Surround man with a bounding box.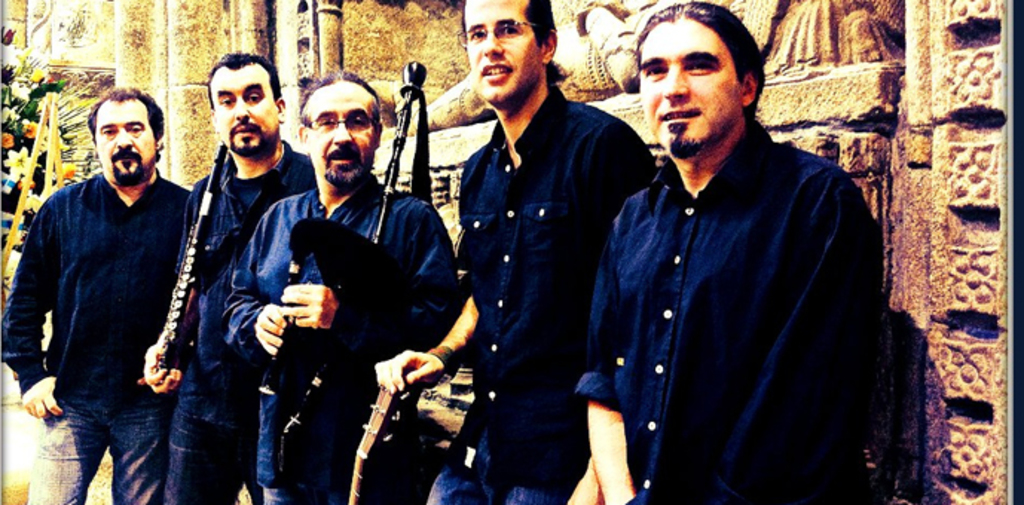
(left=122, top=36, right=299, bottom=498).
